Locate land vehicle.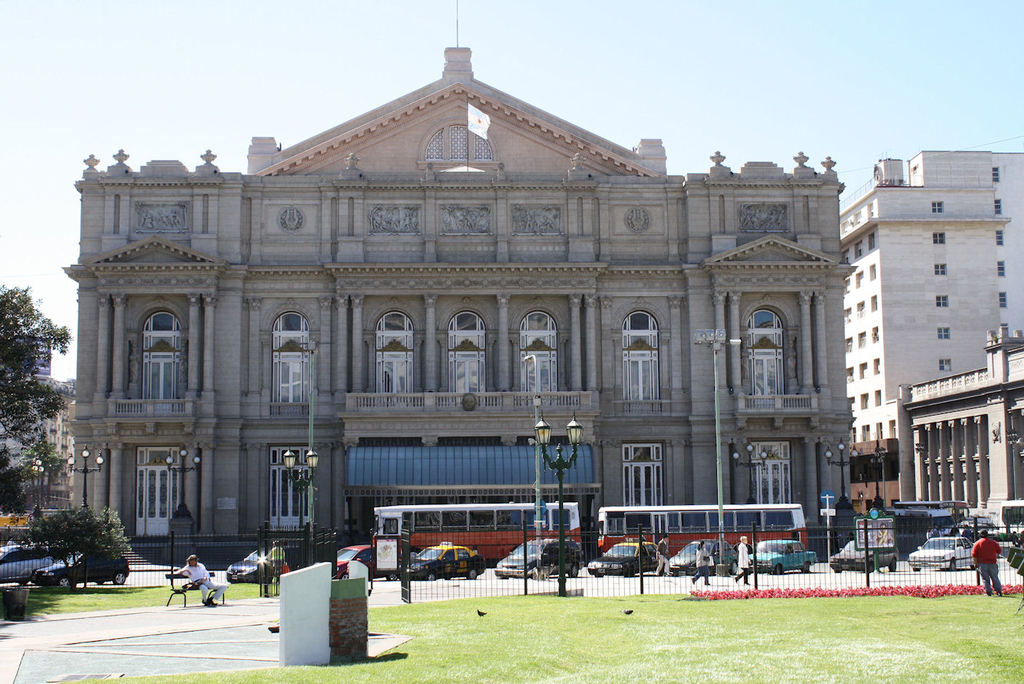
Bounding box: detection(828, 538, 900, 575).
